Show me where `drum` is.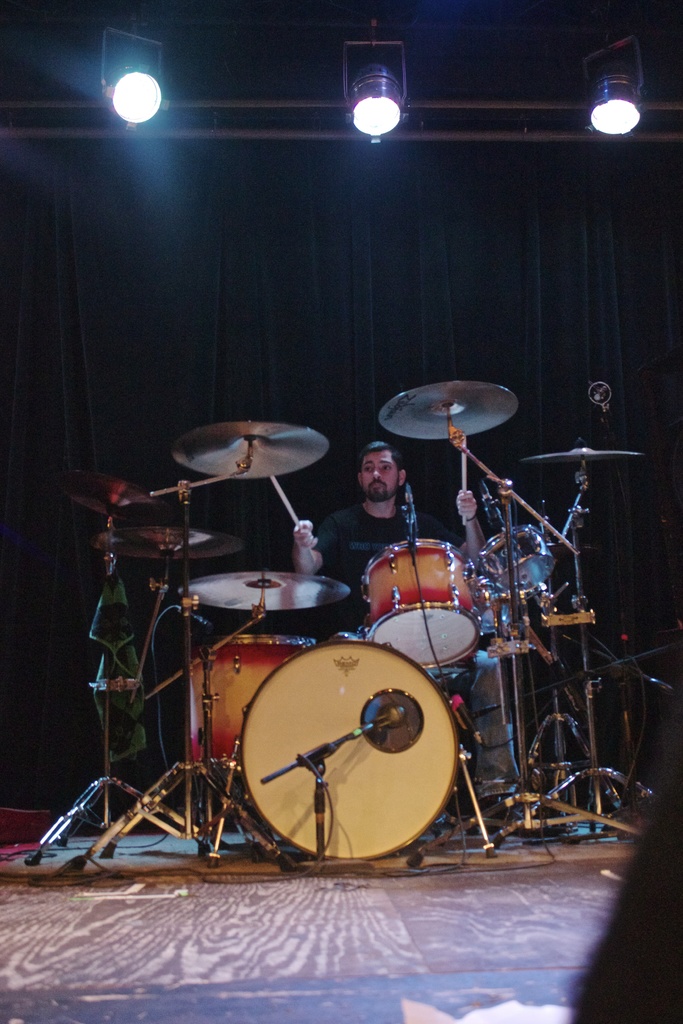
`drum` is at {"left": 491, "top": 524, "right": 554, "bottom": 595}.
